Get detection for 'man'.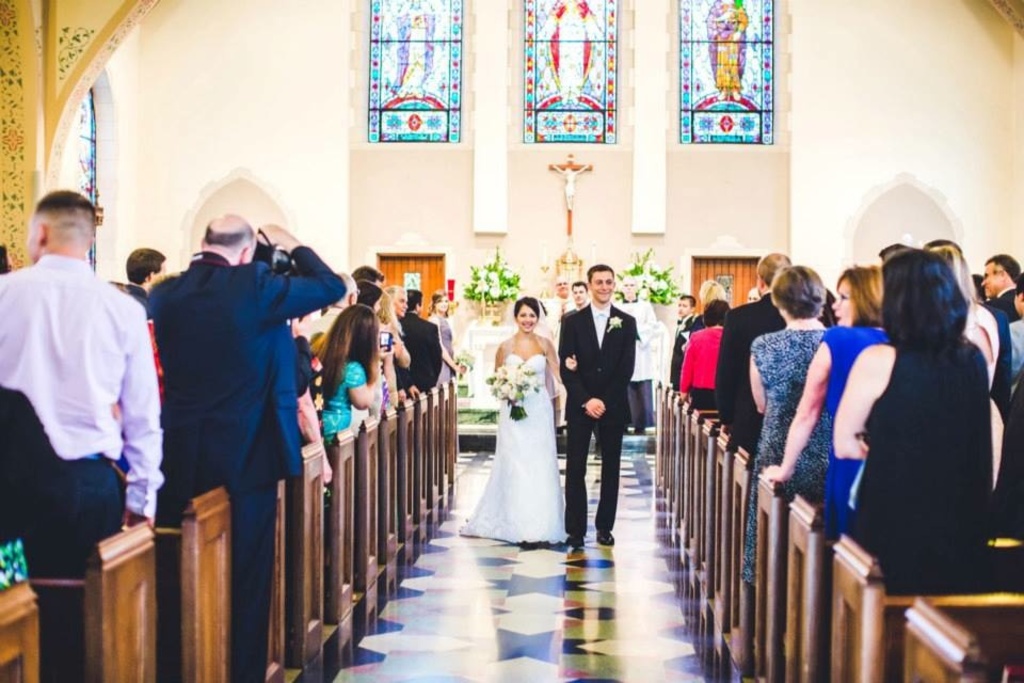
Detection: locate(566, 283, 585, 315).
